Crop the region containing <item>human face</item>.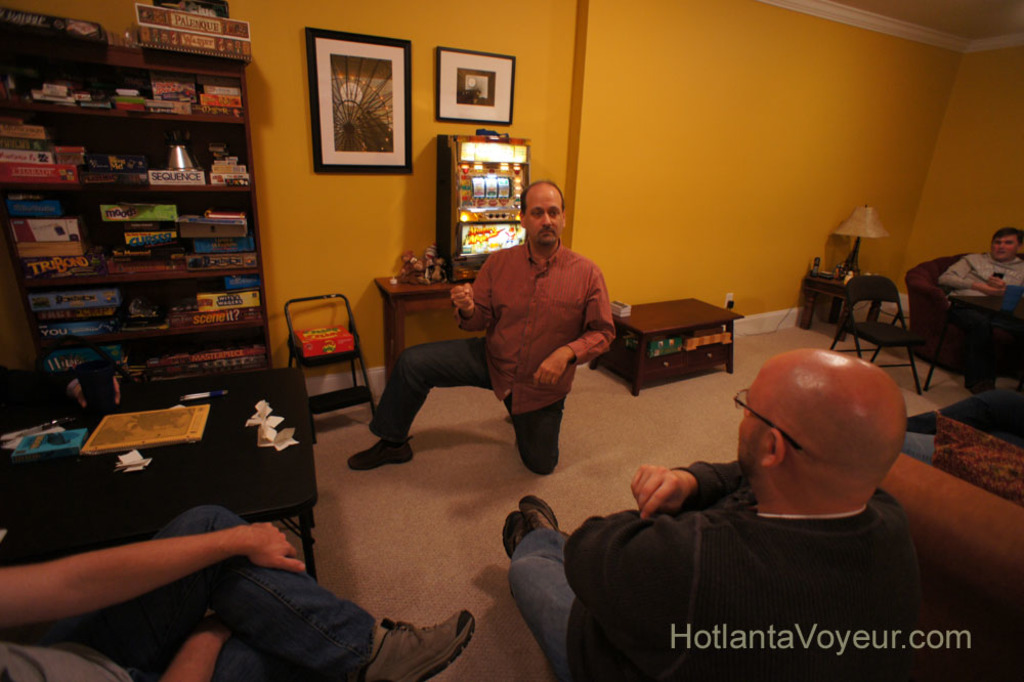
Crop region: region(733, 346, 904, 515).
